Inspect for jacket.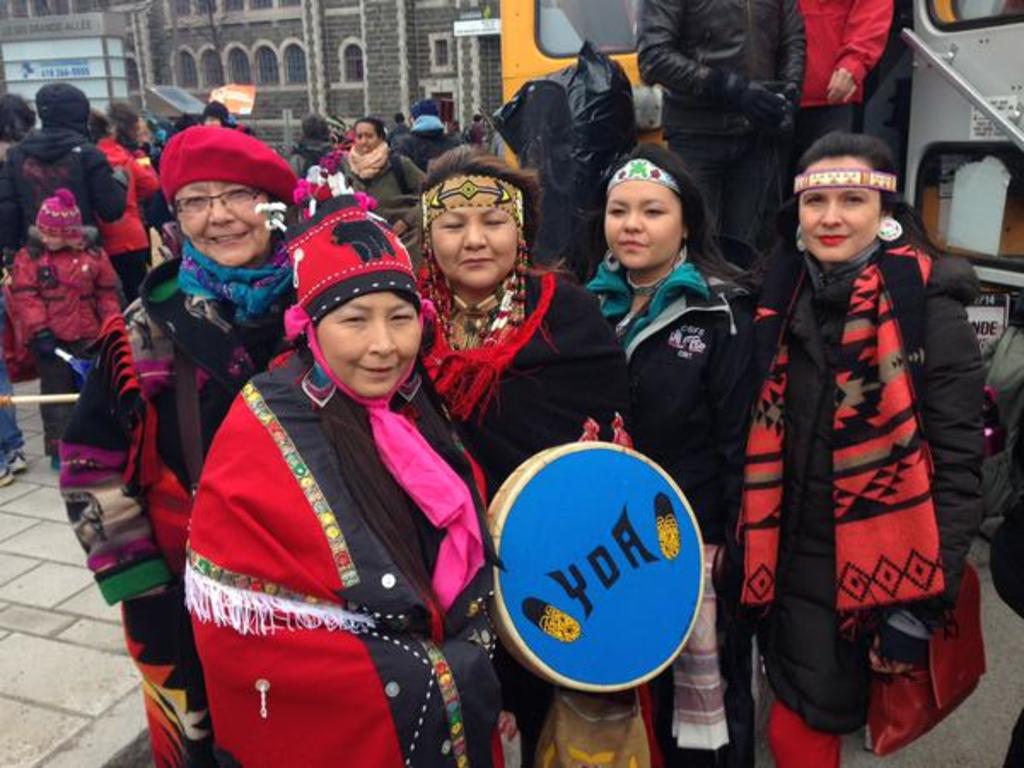
Inspection: <bbox>9, 237, 118, 340</bbox>.
